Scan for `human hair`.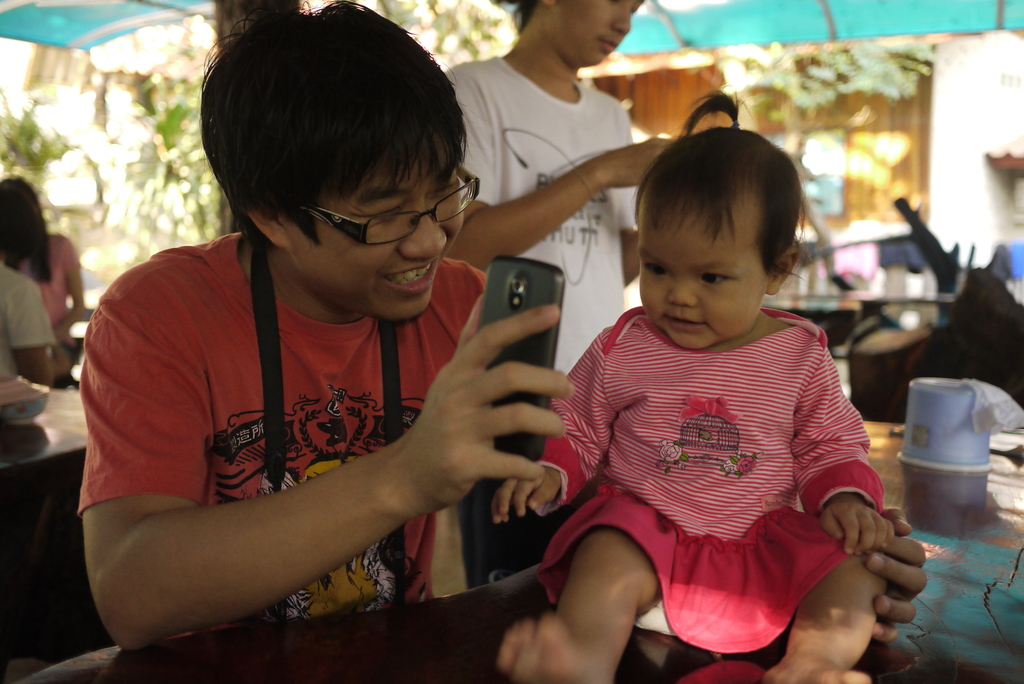
Scan result: box=[0, 191, 36, 257].
